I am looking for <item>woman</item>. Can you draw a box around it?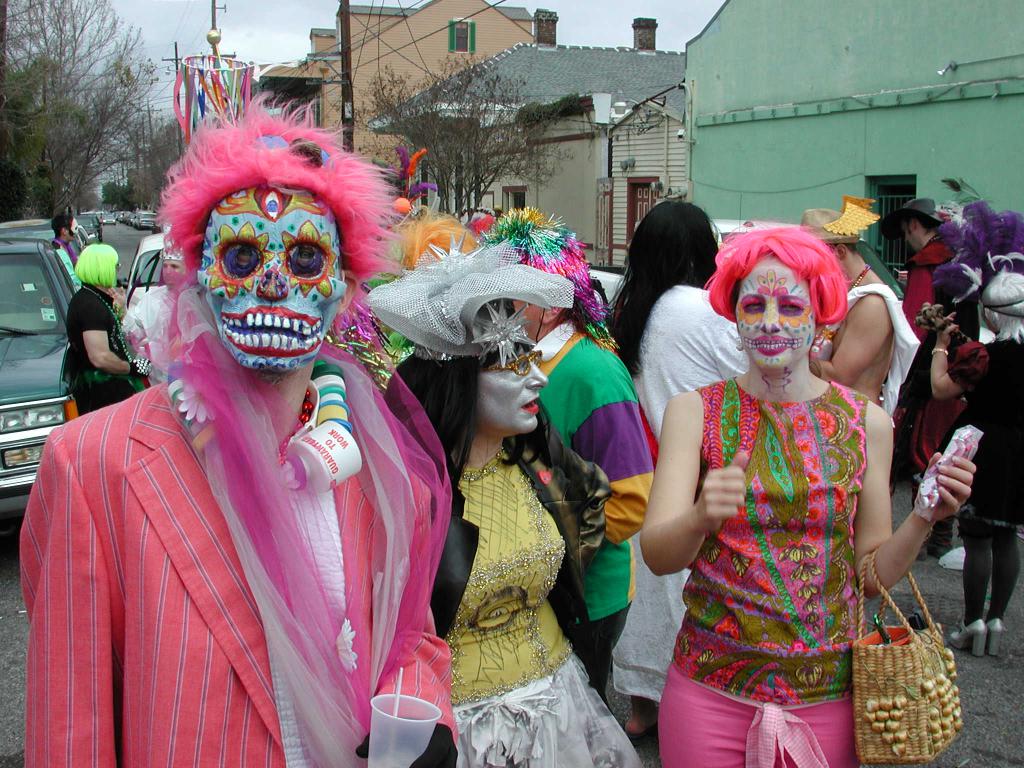
Sure, the bounding box is [919,253,1018,664].
